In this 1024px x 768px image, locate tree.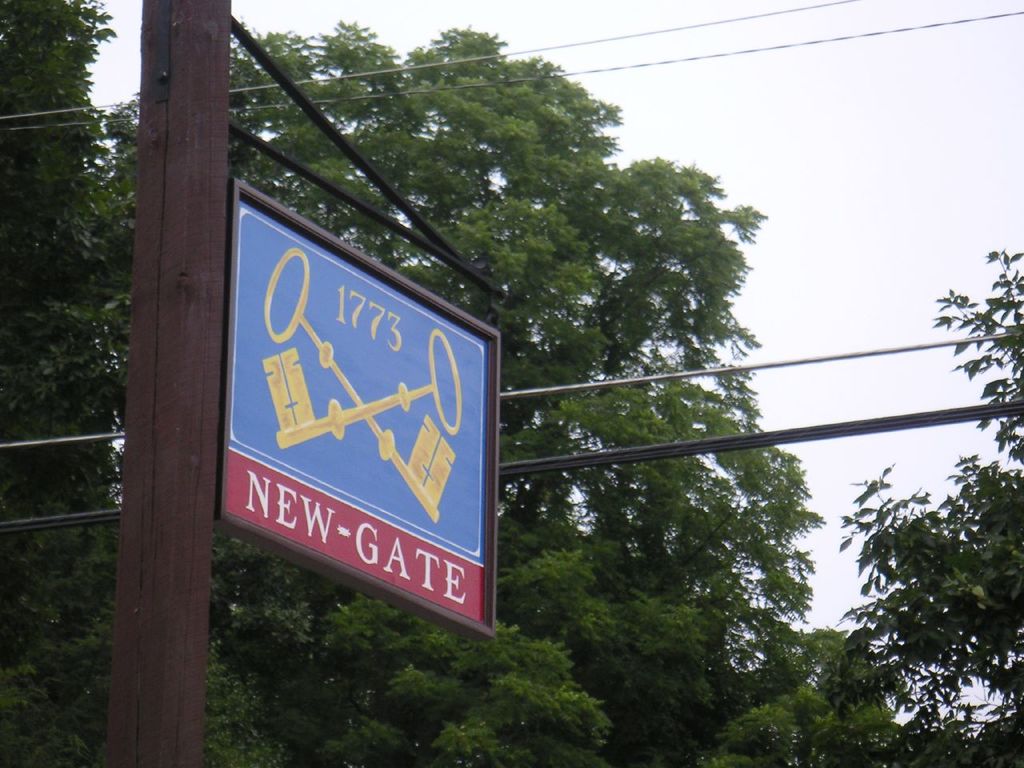
Bounding box: select_region(836, 248, 1023, 767).
